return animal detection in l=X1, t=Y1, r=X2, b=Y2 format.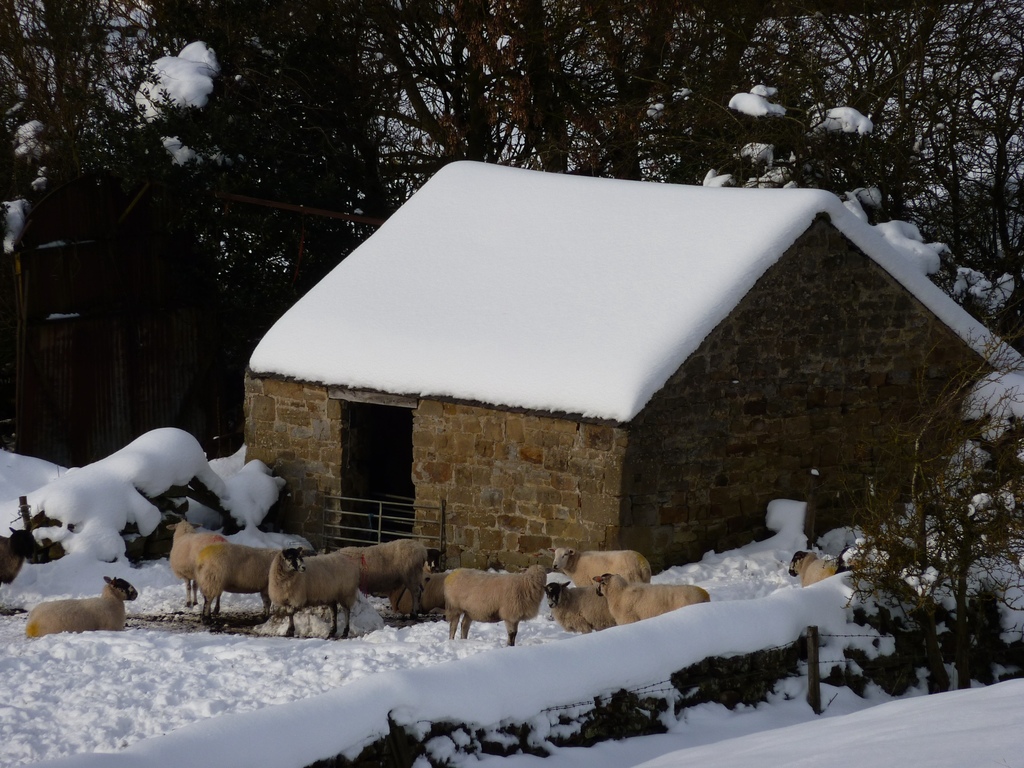
l=439, t=564, r=547, b=647.
